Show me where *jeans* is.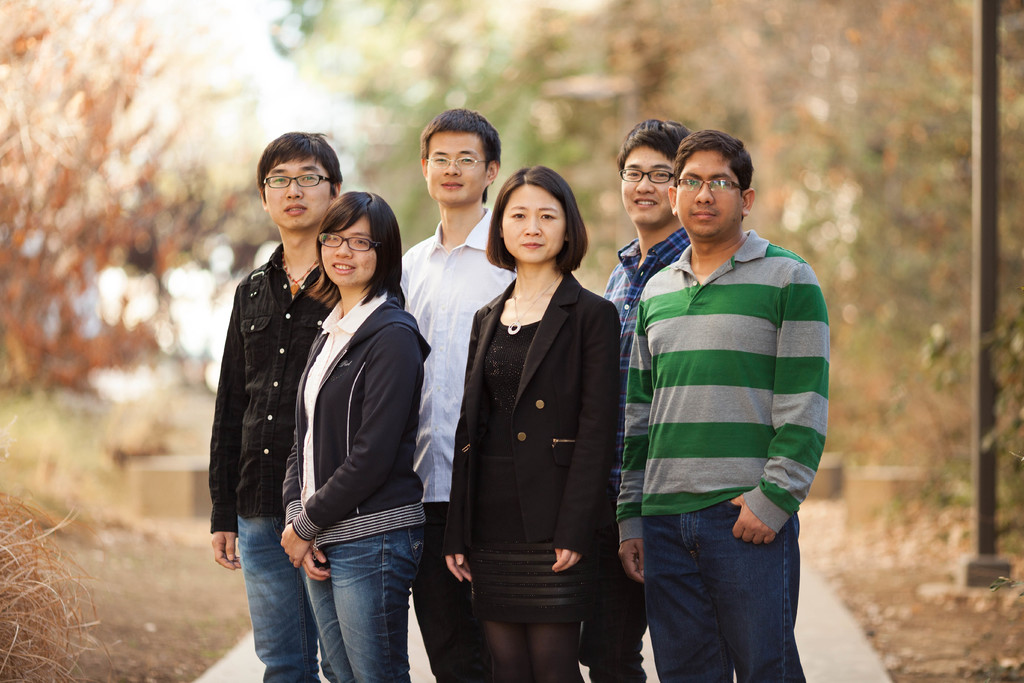
*jeans* is at [301, 513, 420, 682].
